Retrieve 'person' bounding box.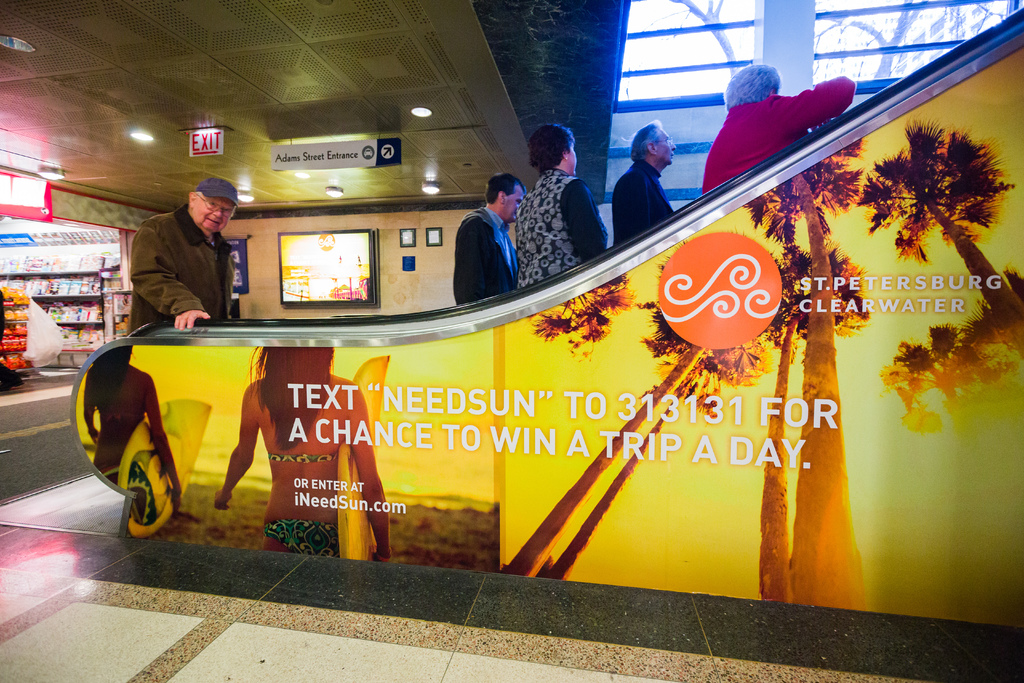
Bounding box: [453, 172, 527, 308].
